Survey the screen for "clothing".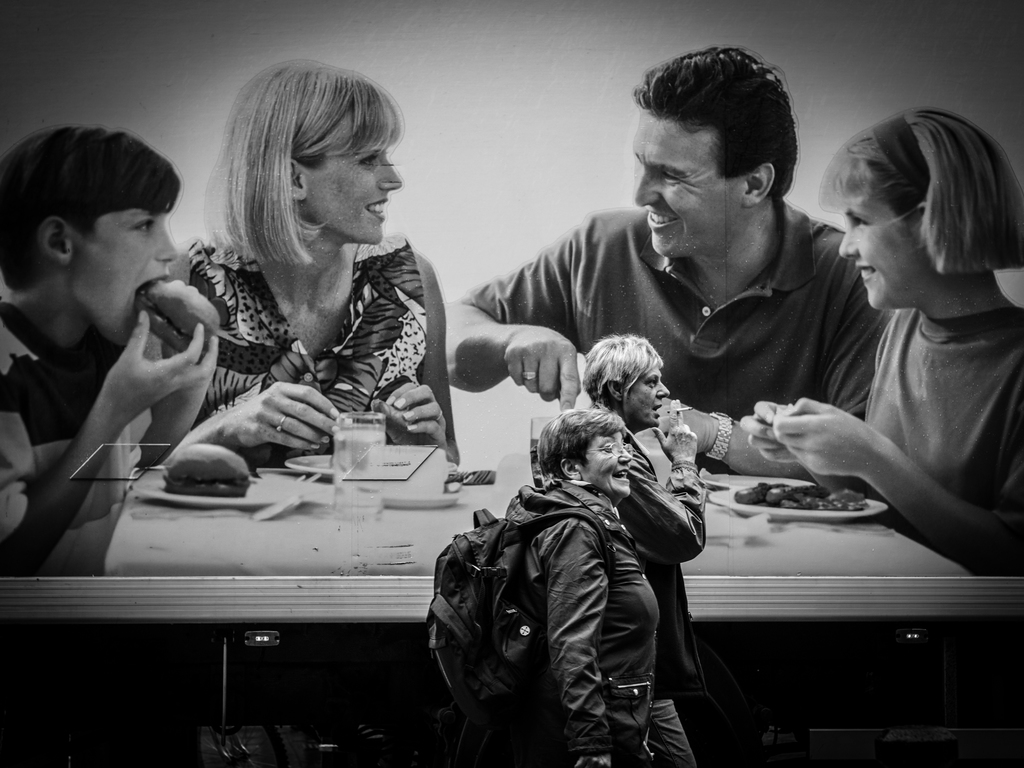
Survey found: select_region(458, 208, 886, 428).
